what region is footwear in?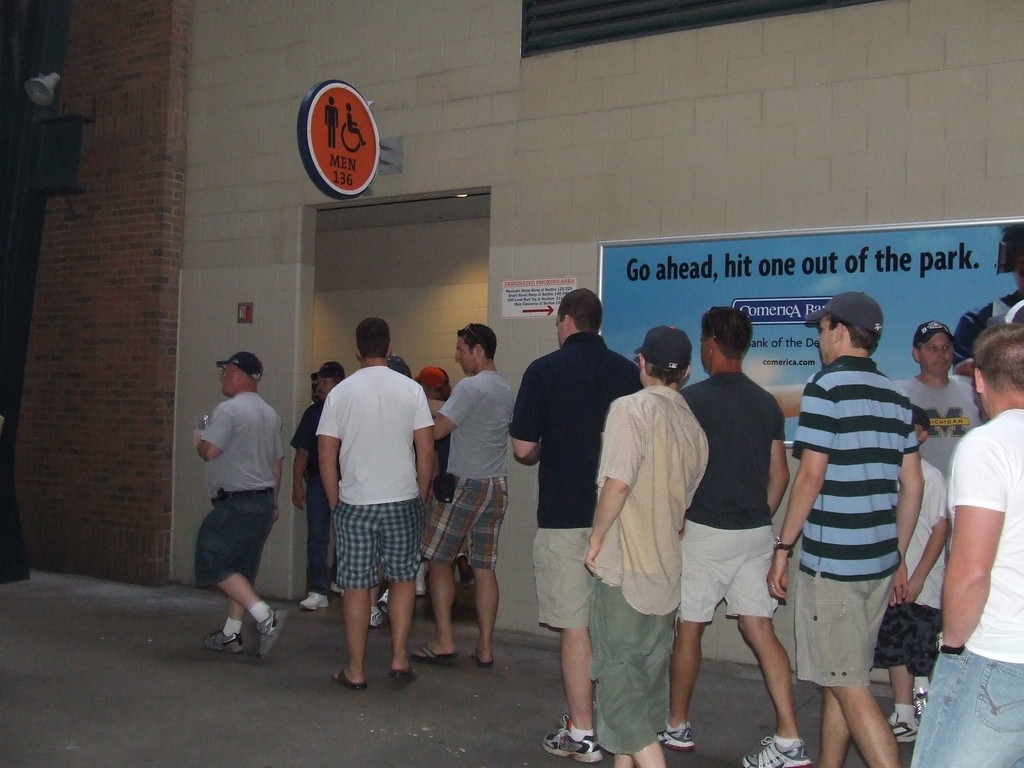
{"x1": 743, "y1": 732, "x2": 809, "y2": 767}.
